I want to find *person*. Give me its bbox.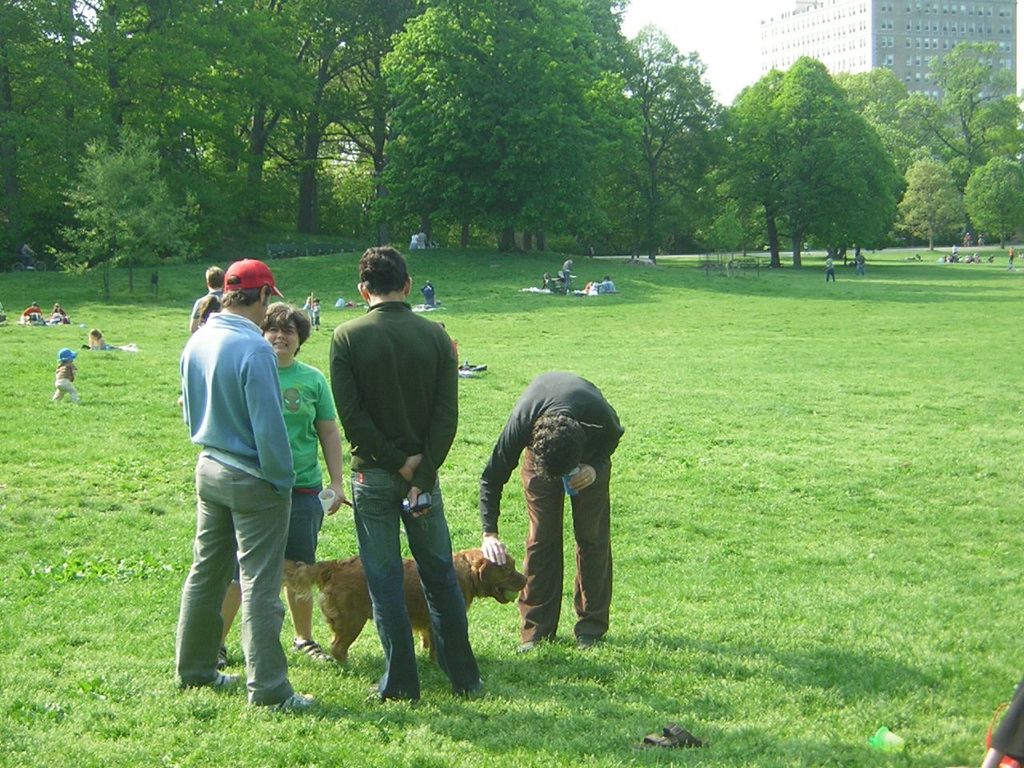
select_region(170, 257, 317, 710).
